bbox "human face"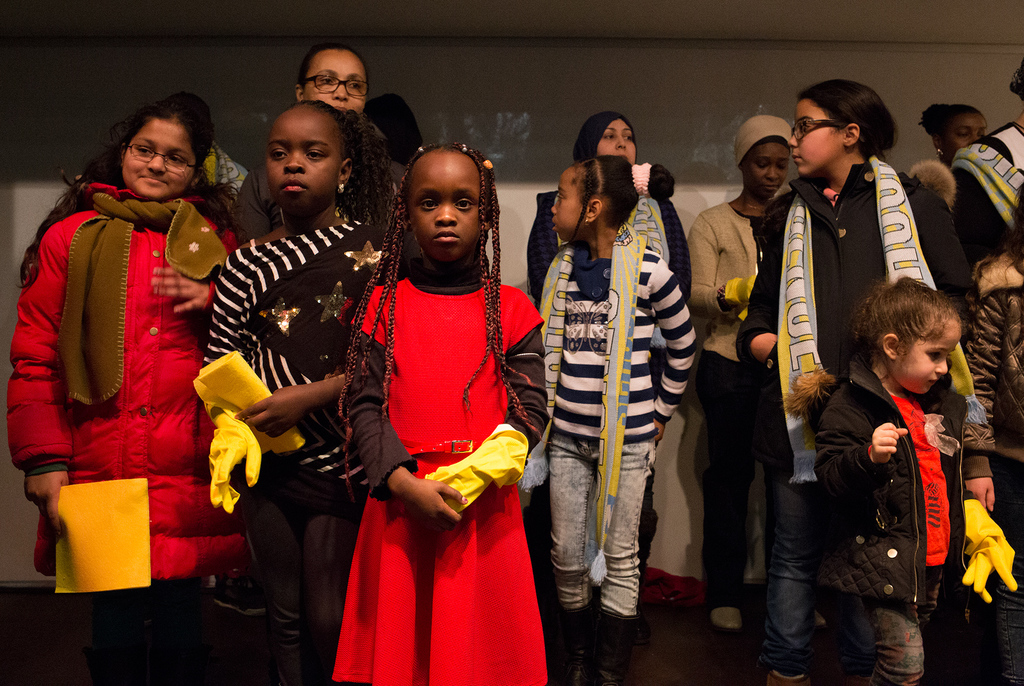
[553, 168, 591, 245]
